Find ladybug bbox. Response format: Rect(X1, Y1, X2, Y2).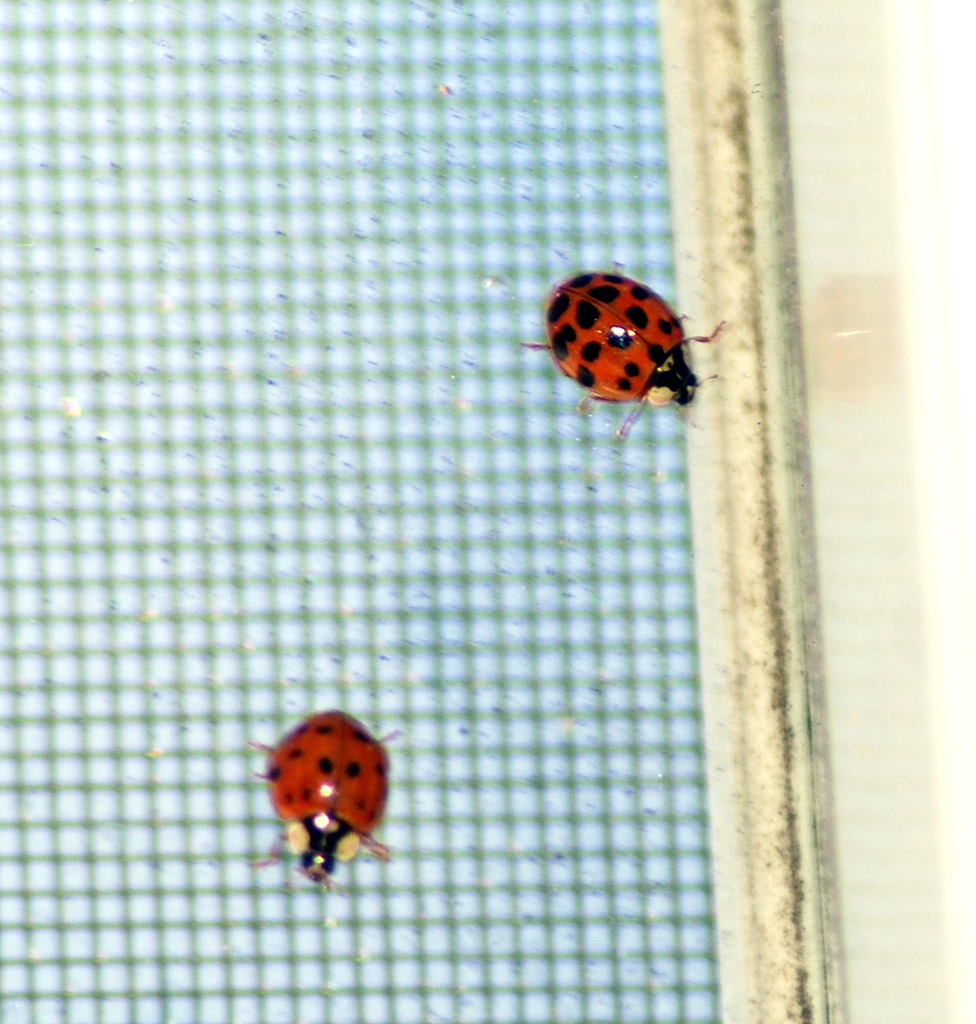
Rect(519, 256, 729, 436).
